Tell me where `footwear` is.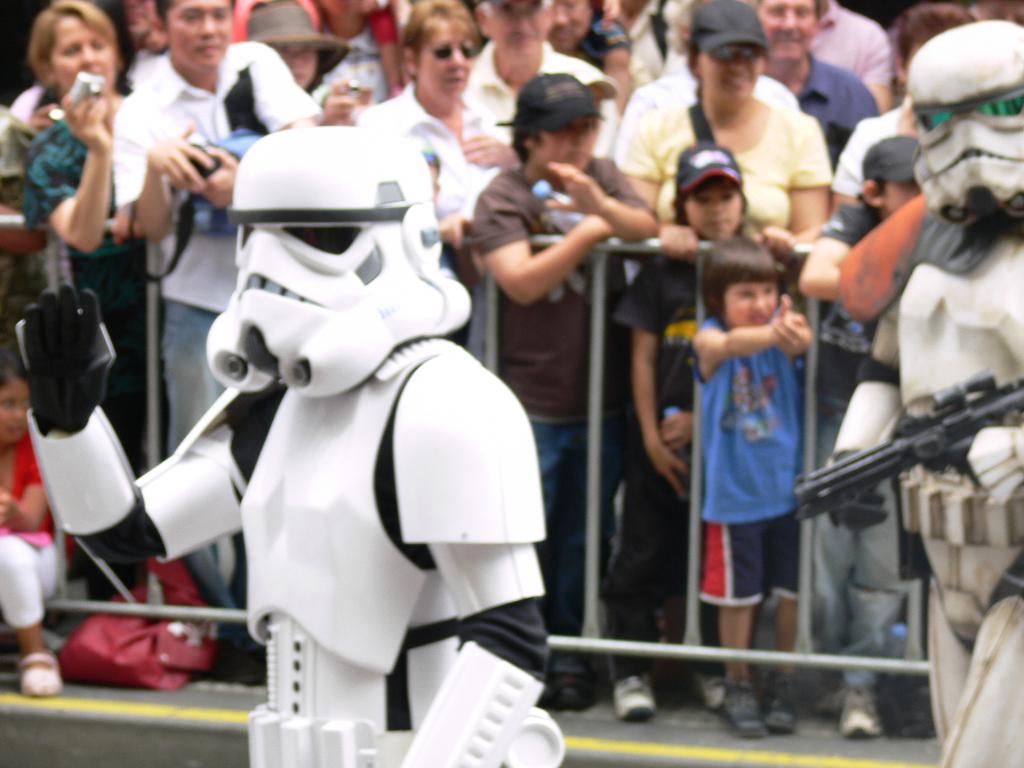
`footwear` is at x1=810, y1=669, x2=847, y2=720.
